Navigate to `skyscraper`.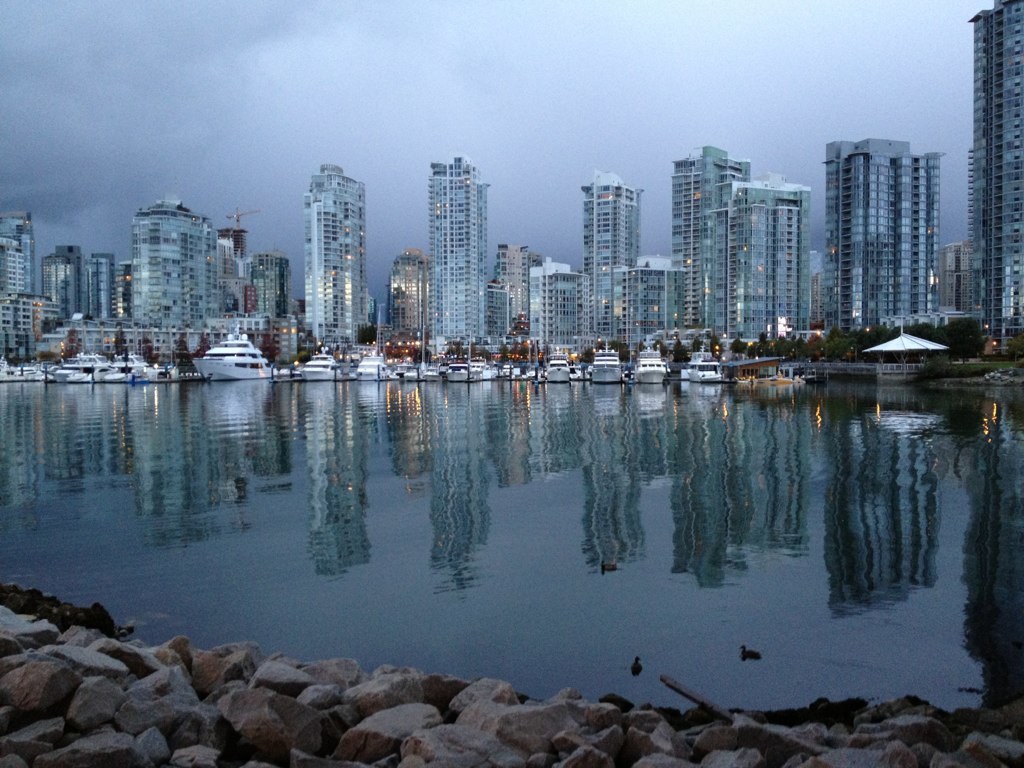
Navigation target: box=[666, 138, 751, 346].
